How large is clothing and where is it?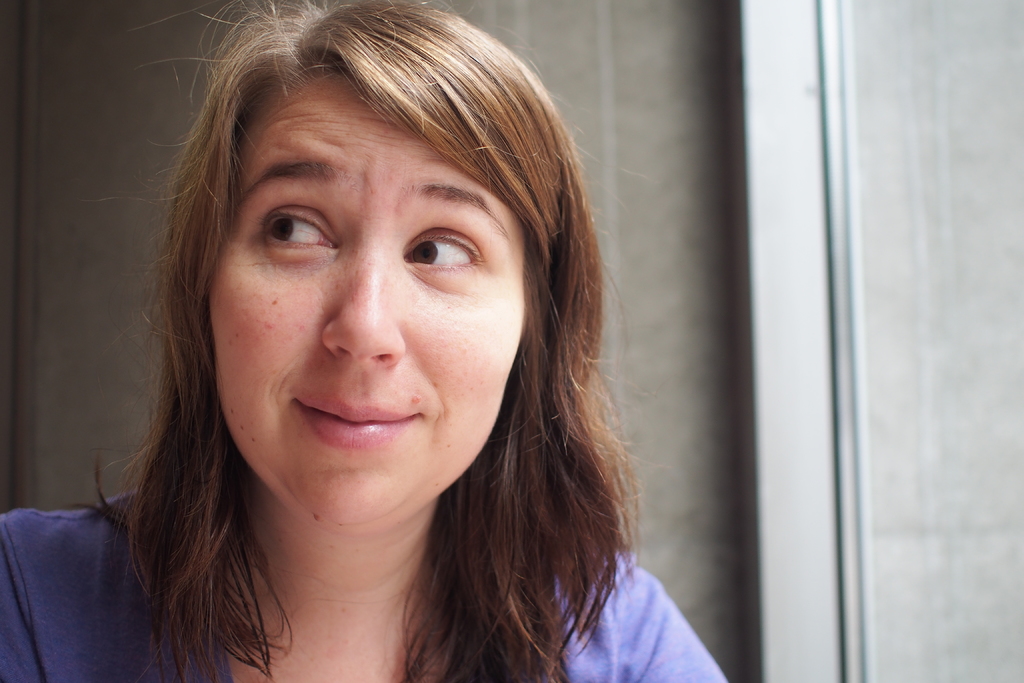
Bounding box: 0,489,727,682.
